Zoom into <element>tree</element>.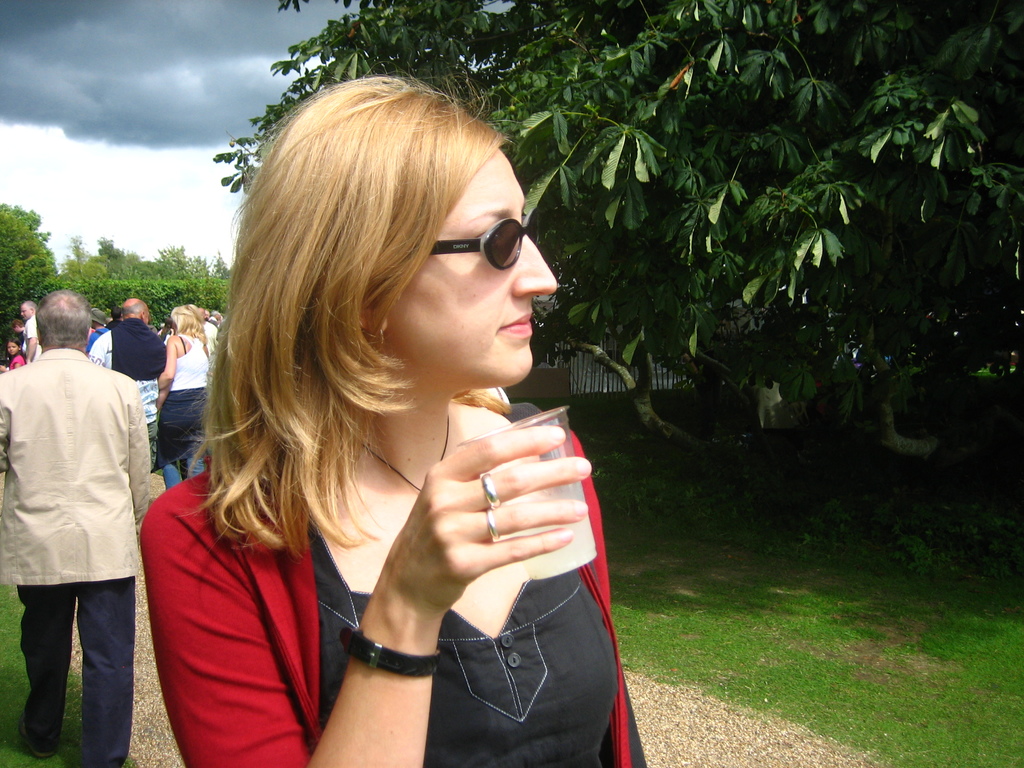
Zoom target: select_region(205, 3, 1023, 484).
